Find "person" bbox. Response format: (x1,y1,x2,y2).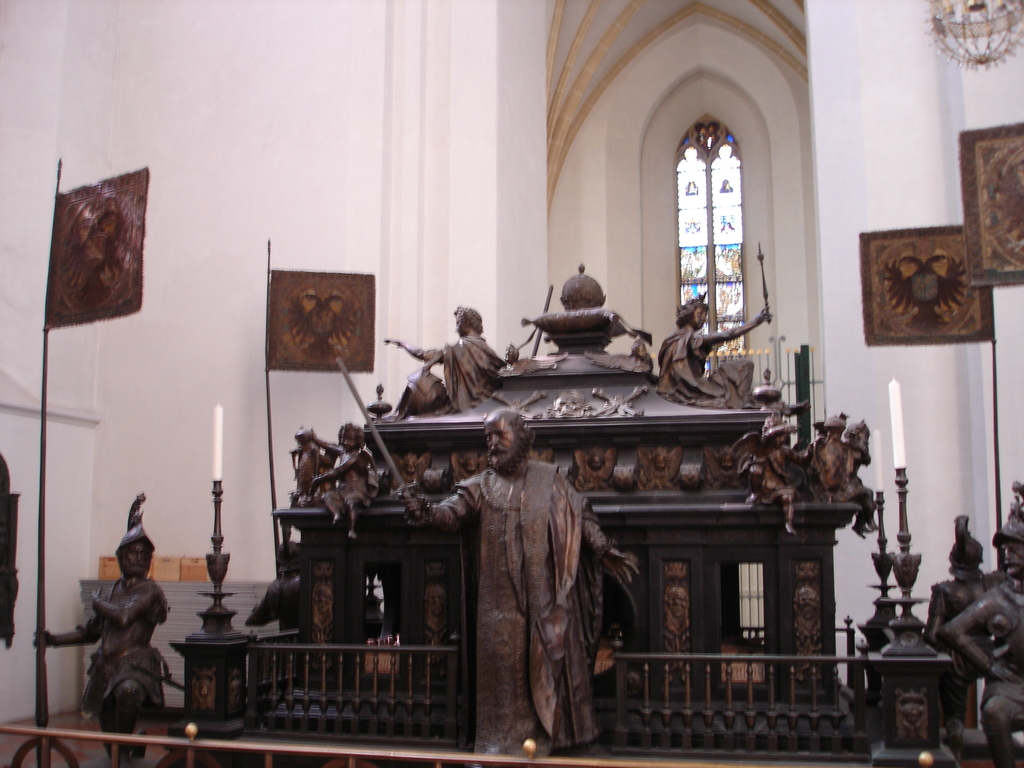
(38,536,170,764).
